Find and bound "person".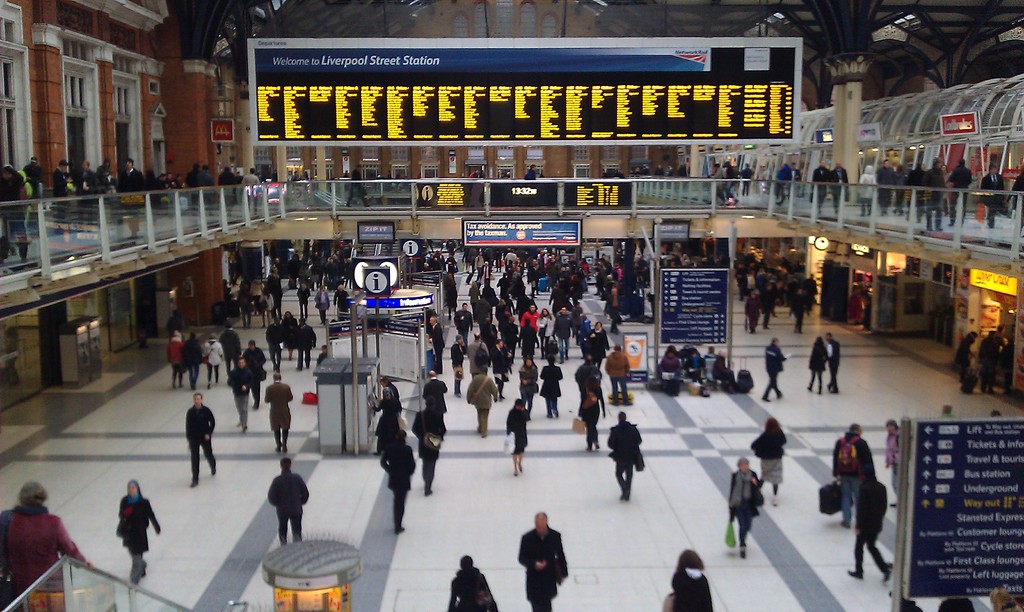
Bound: l=884, t=417, r=897, b=506.
